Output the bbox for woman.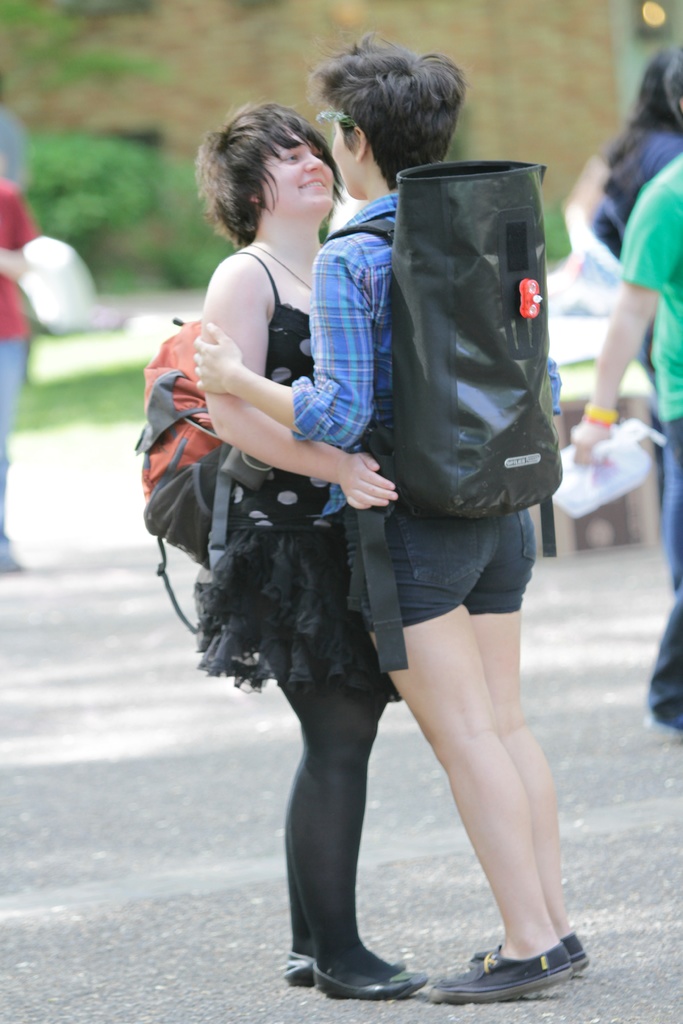
bbox=(556, 47, 682, 460).
